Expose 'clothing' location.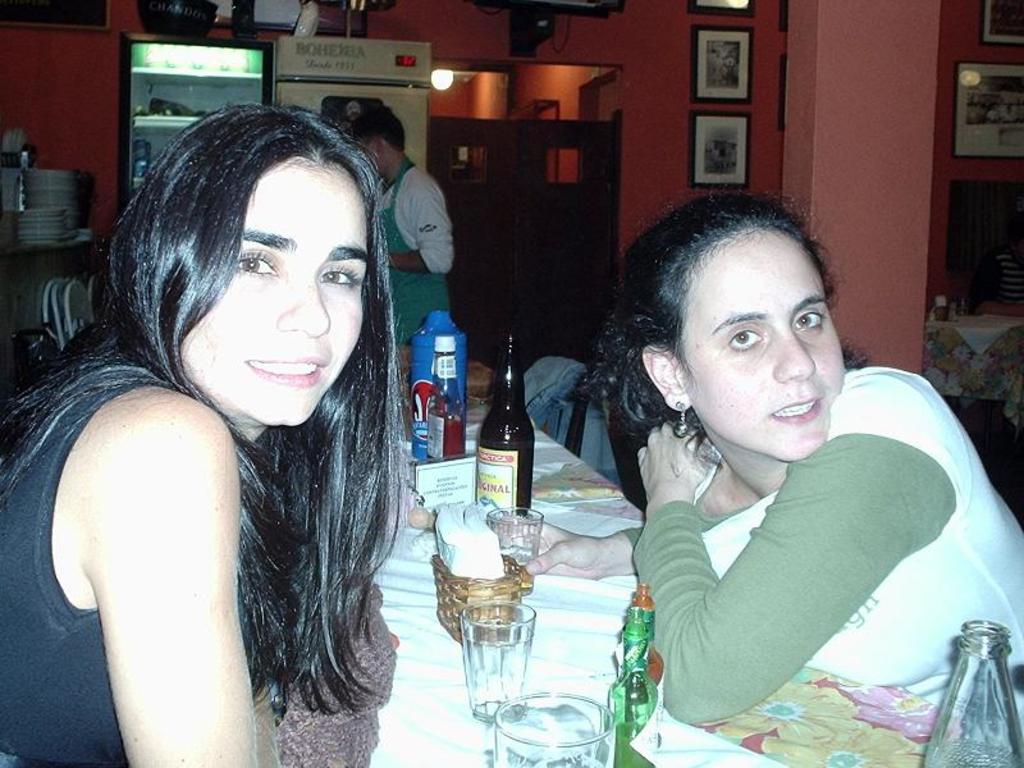
Exposed at <region>605, 349, 1023, 759</region>.
